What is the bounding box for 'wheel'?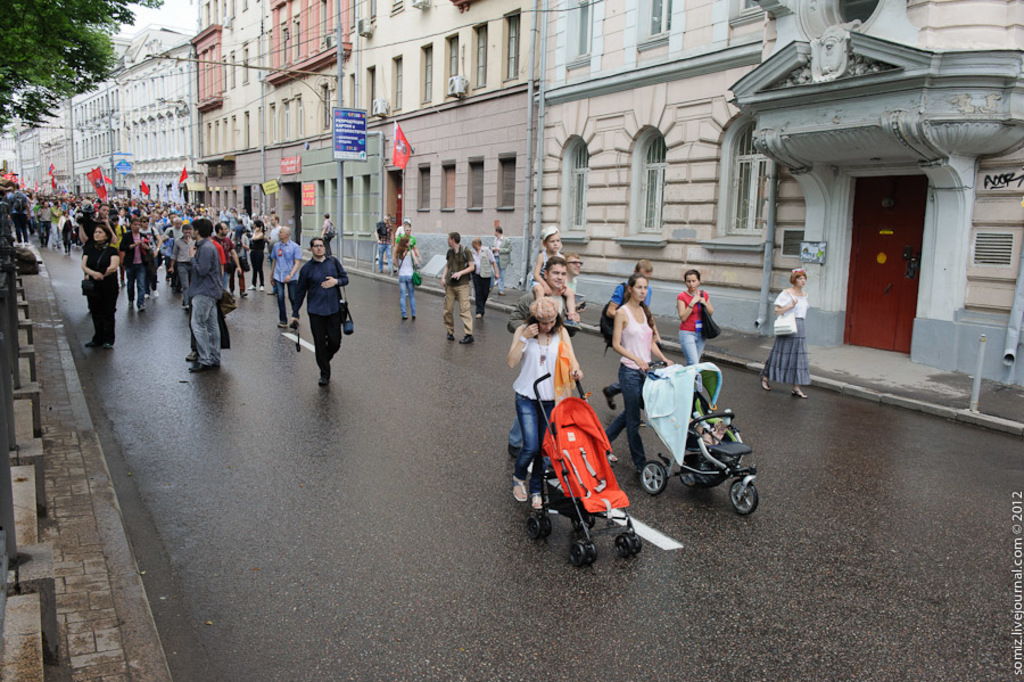
x1=547, y1=515, x2=552, y2=536.
